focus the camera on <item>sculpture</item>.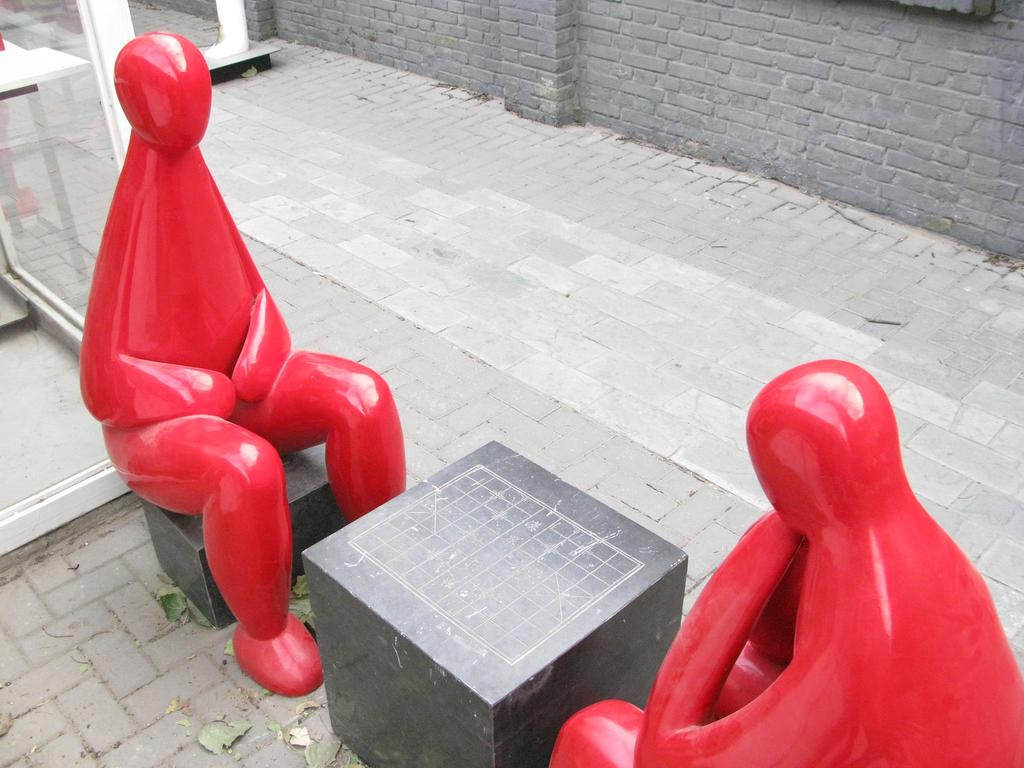
Focus region: Rect(70, 17, 403, 673).
